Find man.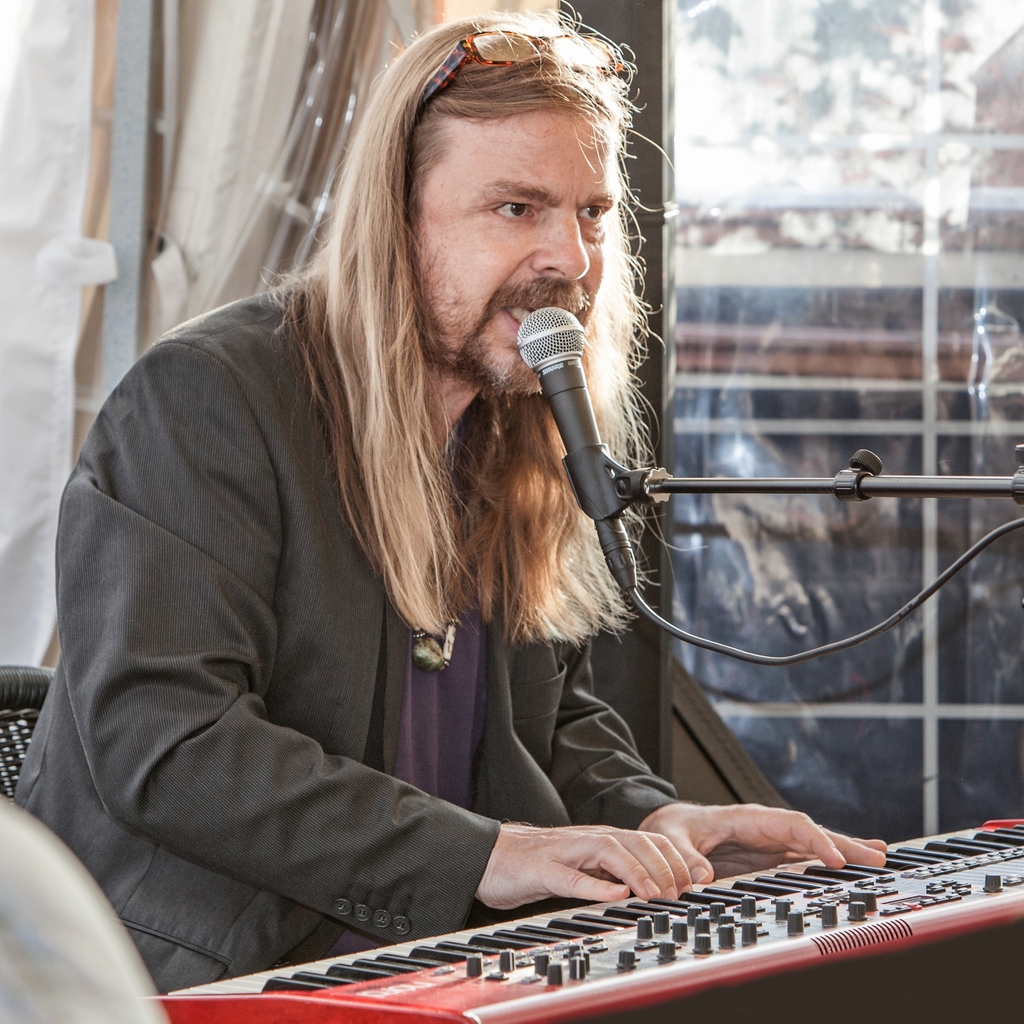
[17, 3, 821, 962].
